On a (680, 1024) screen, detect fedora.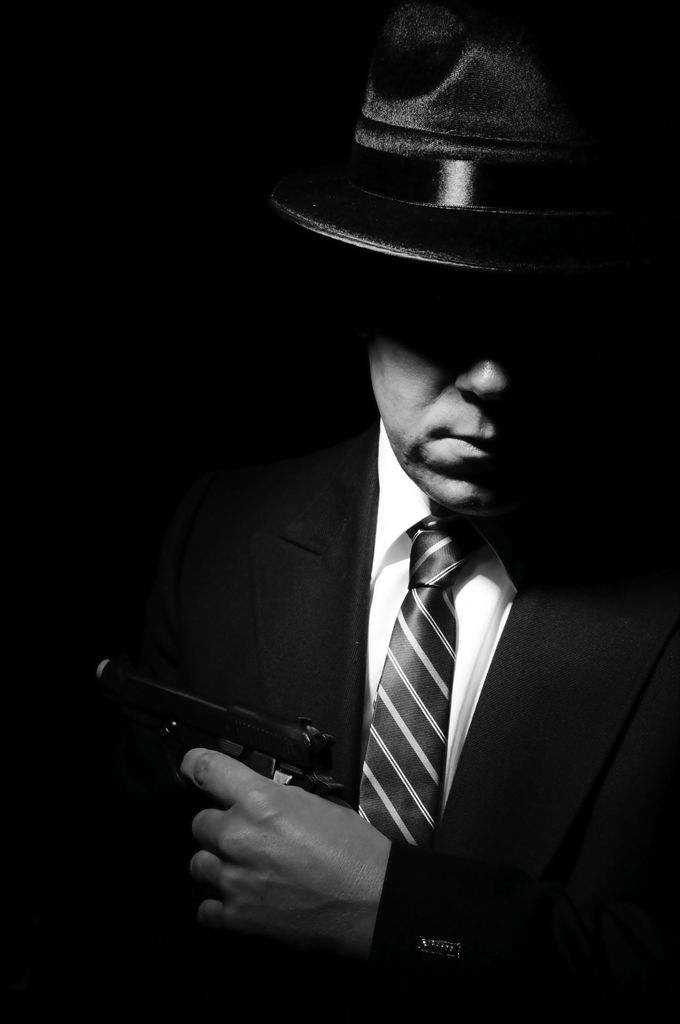
Rect(280, 3, 604, 282).
